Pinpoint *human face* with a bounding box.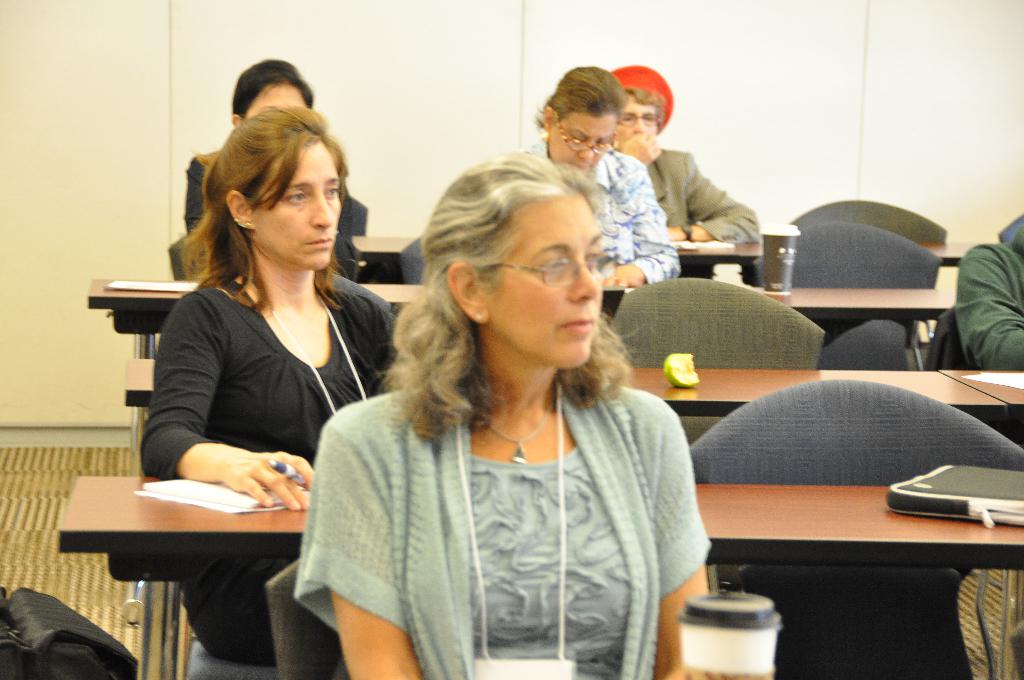
[250, 81, 312, 119].
